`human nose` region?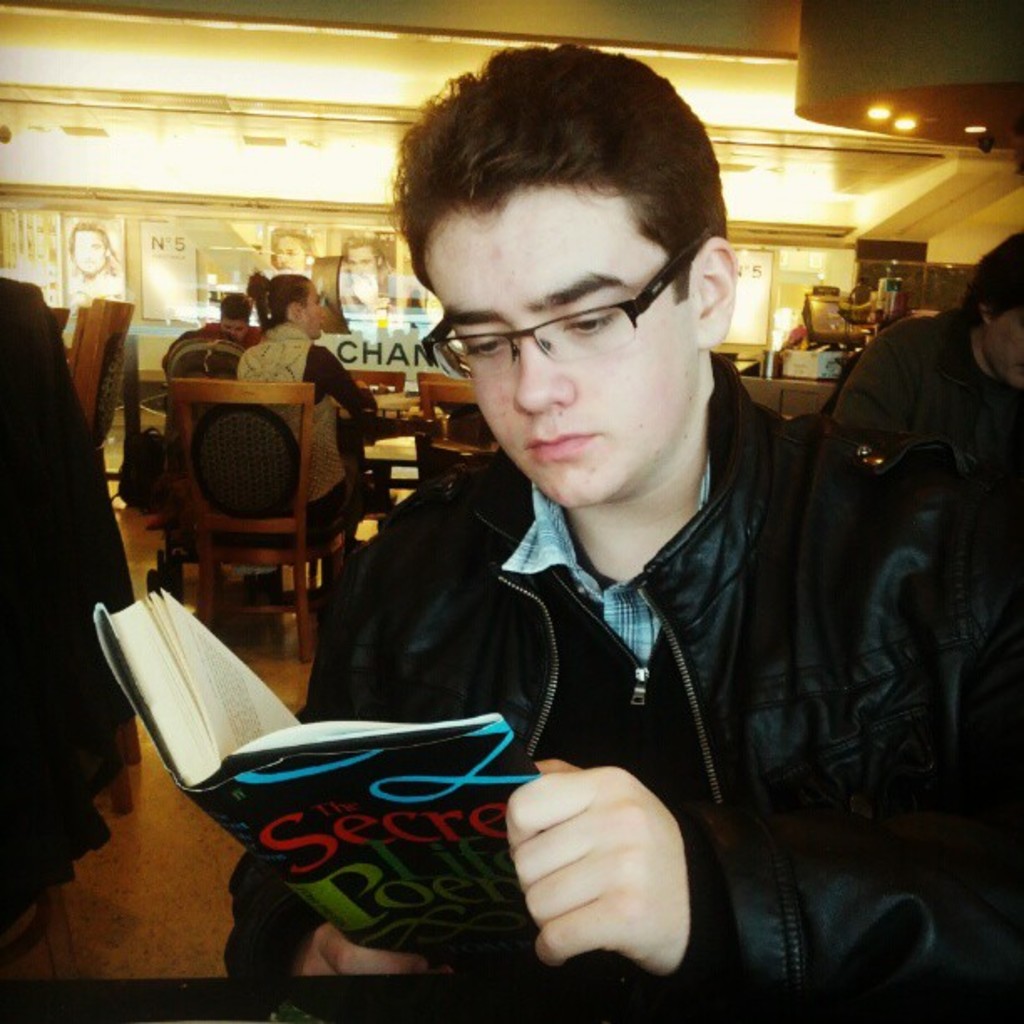
515,336,577,420
